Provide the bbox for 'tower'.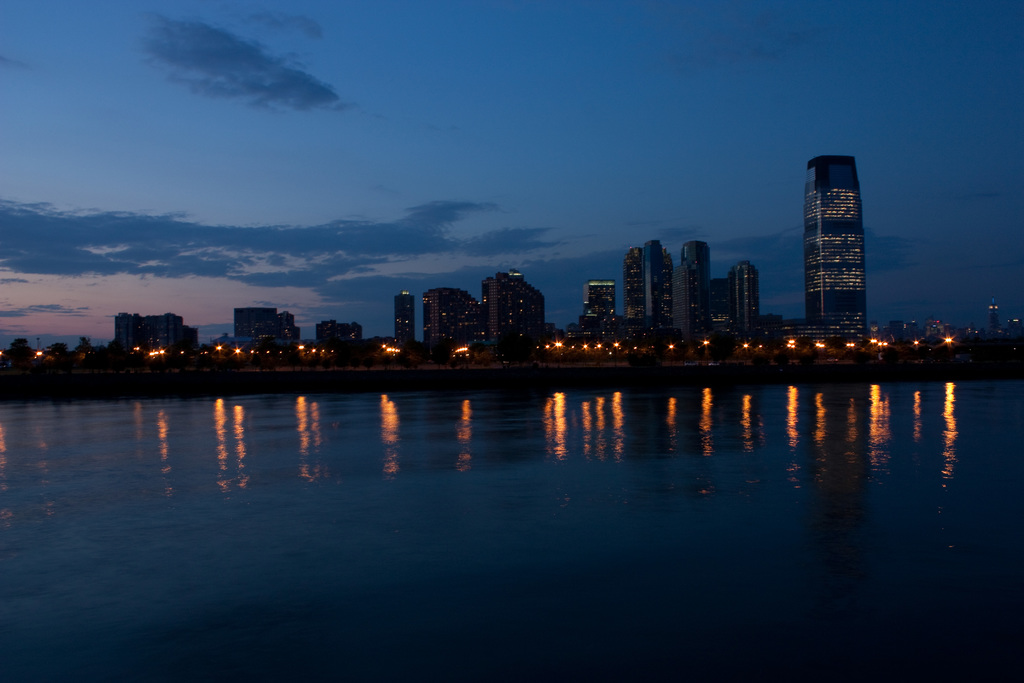
region(724, 256, 757, 352).
